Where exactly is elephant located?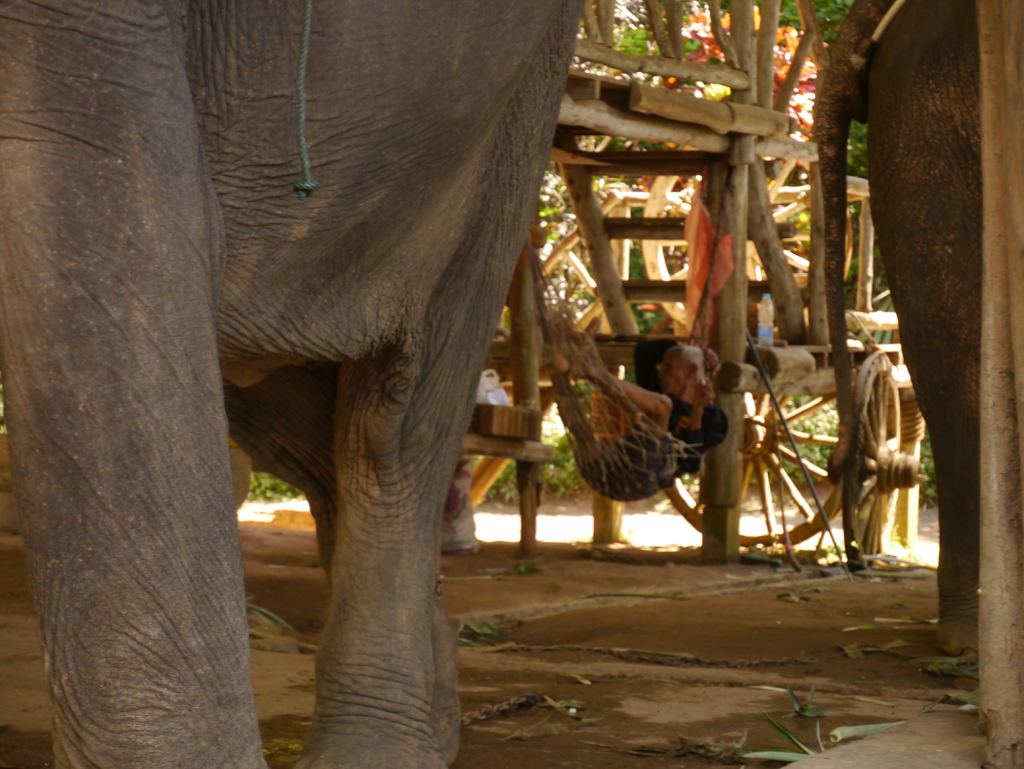
Its bounding box is Rect(43, 0, 611, 768).
